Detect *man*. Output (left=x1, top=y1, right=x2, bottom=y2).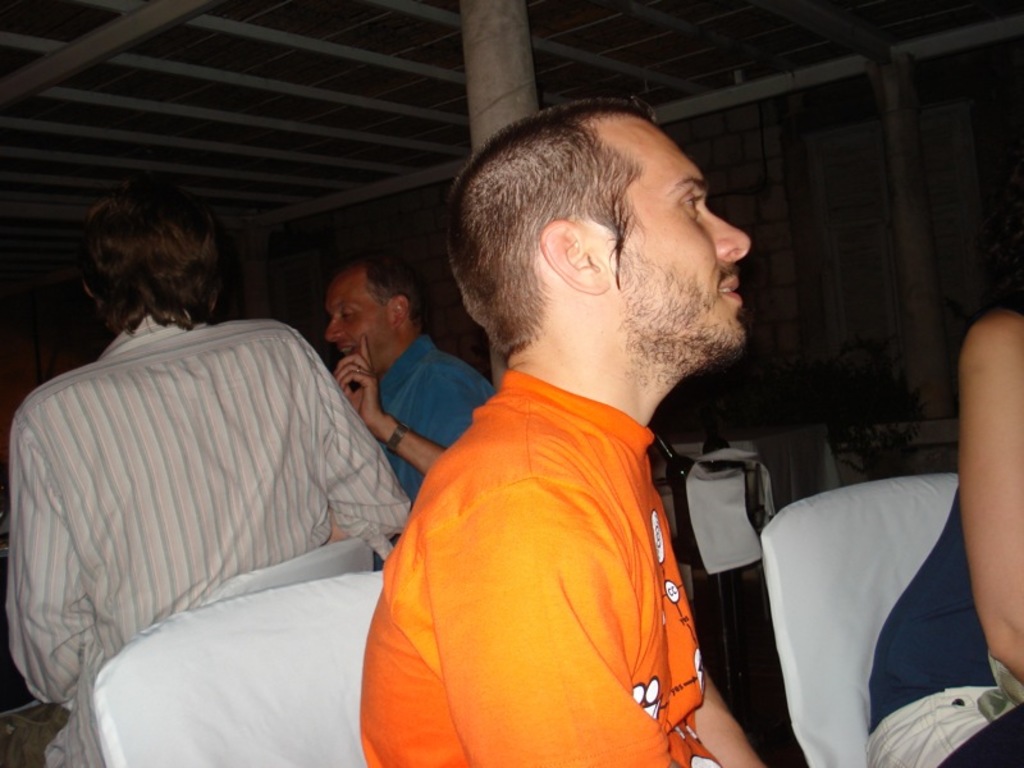
(left=323, top=252, right=498, bottom=498).
